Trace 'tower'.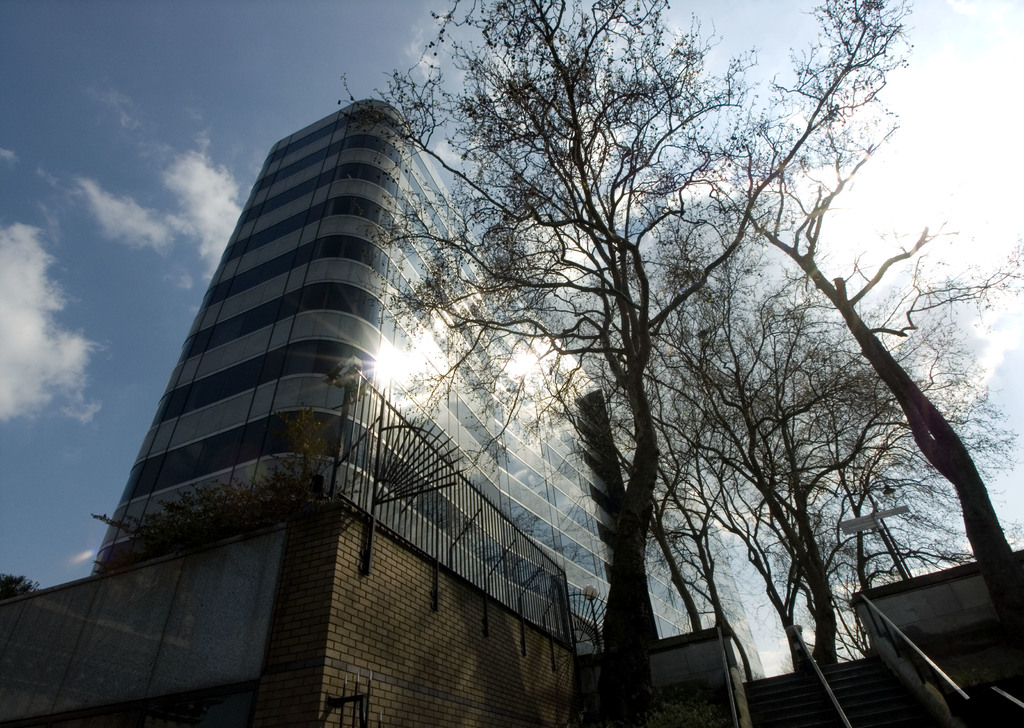
Traced to <box>78,81,601,656</box>.
